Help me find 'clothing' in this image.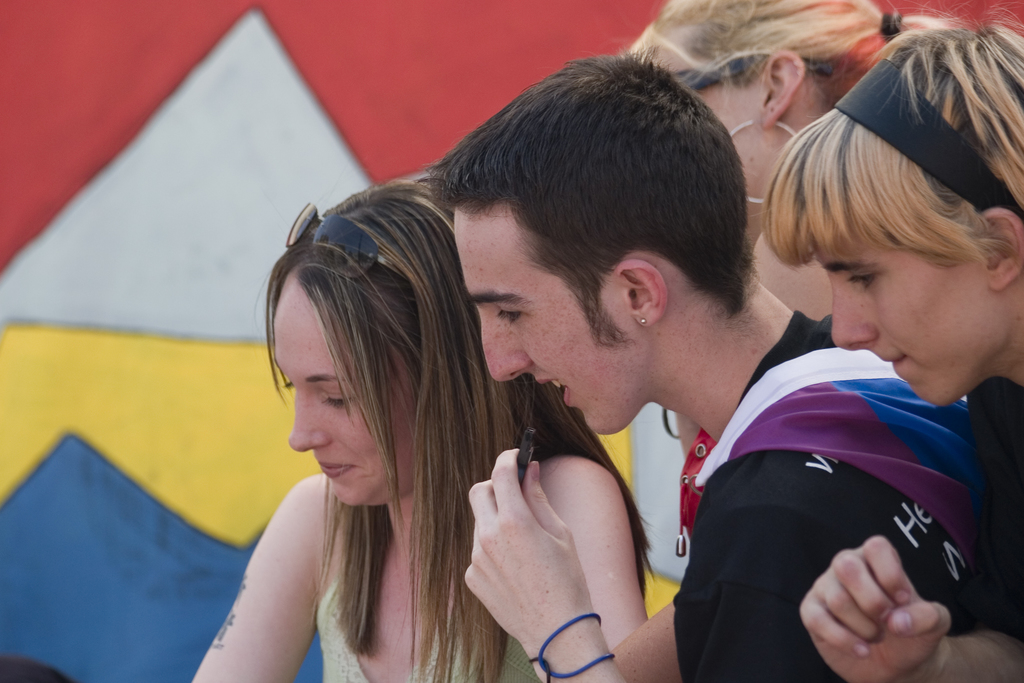
Found it: left=970, top=378, right=1023, bottom=637.
